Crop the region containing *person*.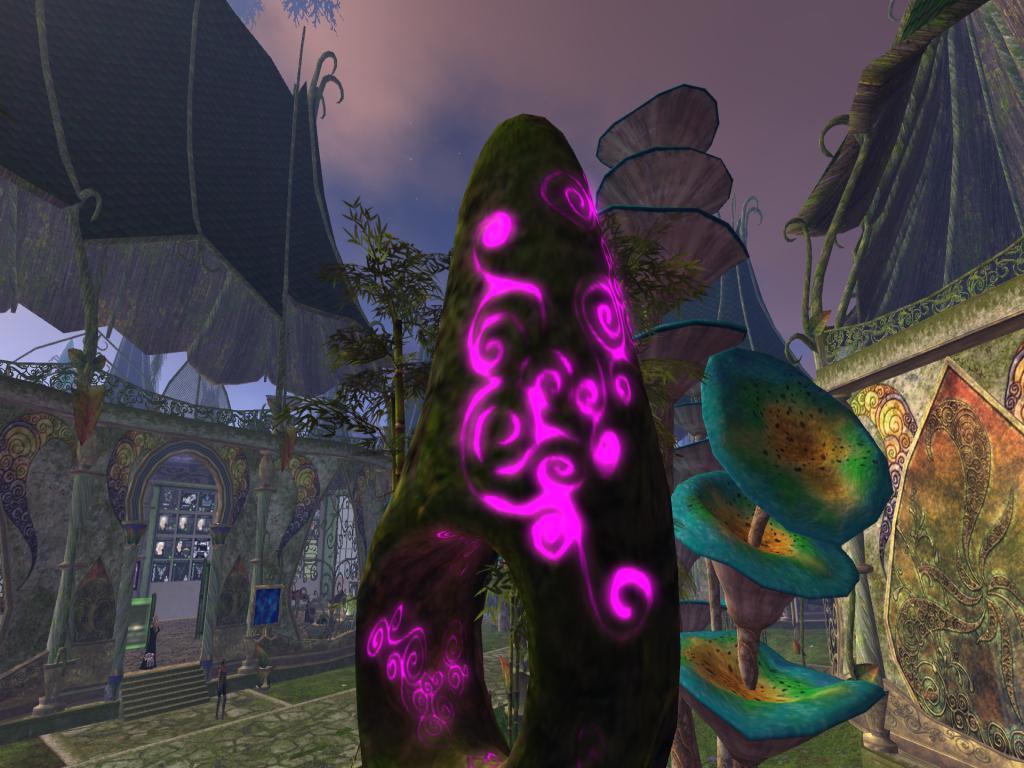
Crop region: bbox=[142, 630, 169, 674].
